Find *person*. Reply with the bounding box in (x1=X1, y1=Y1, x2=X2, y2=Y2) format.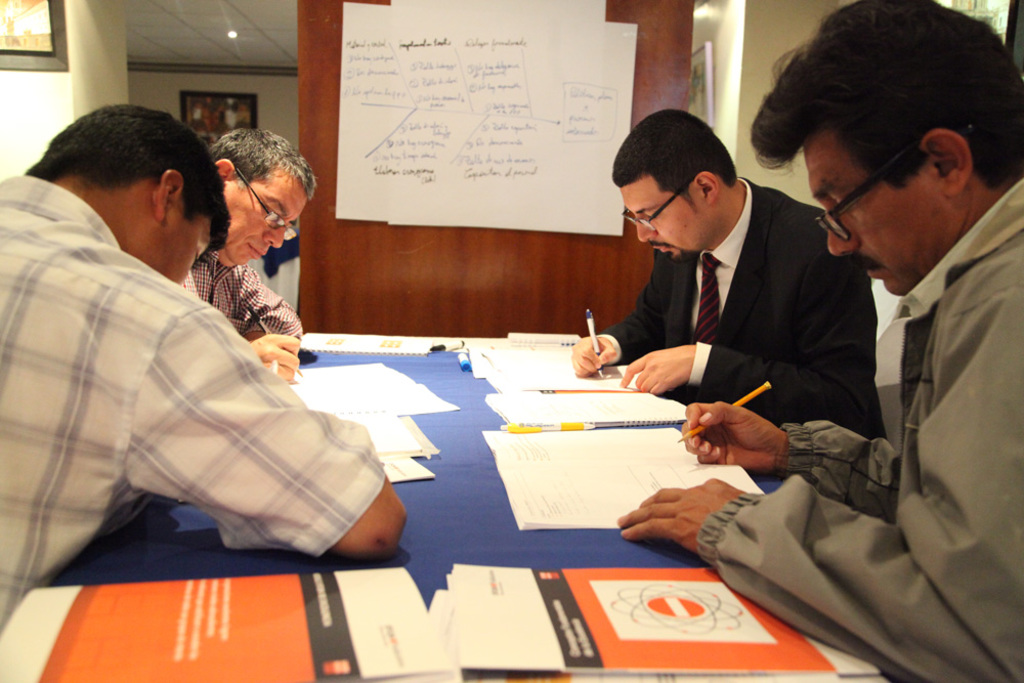
(x1=183, y1=127, x2=307, y2=393).
